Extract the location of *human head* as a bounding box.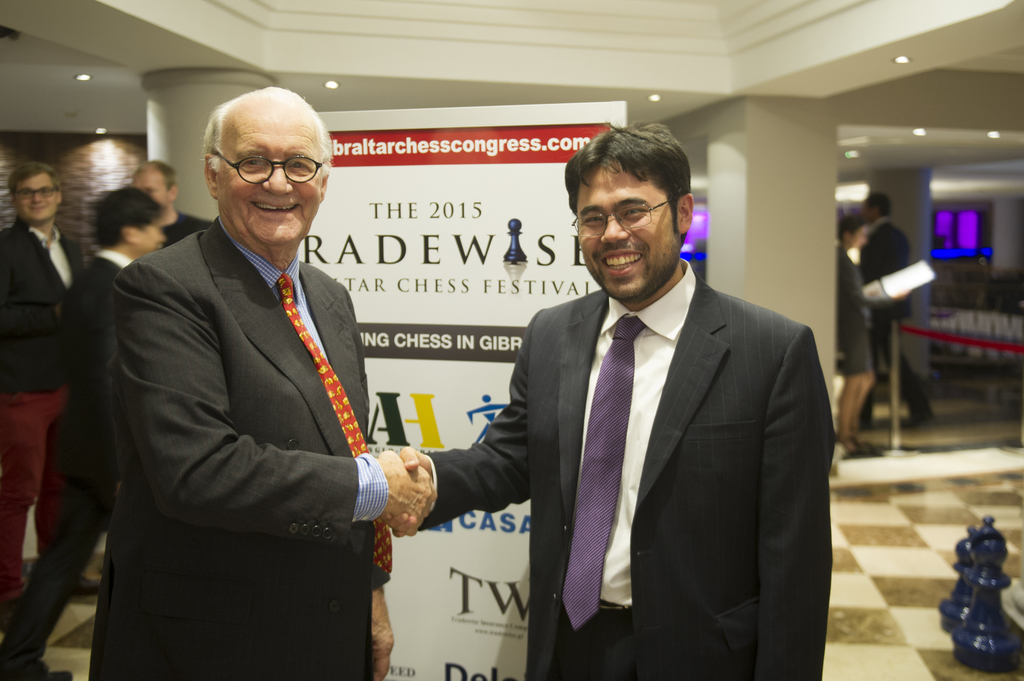
<bbox>861, 188, 891, 218</bbox>.
